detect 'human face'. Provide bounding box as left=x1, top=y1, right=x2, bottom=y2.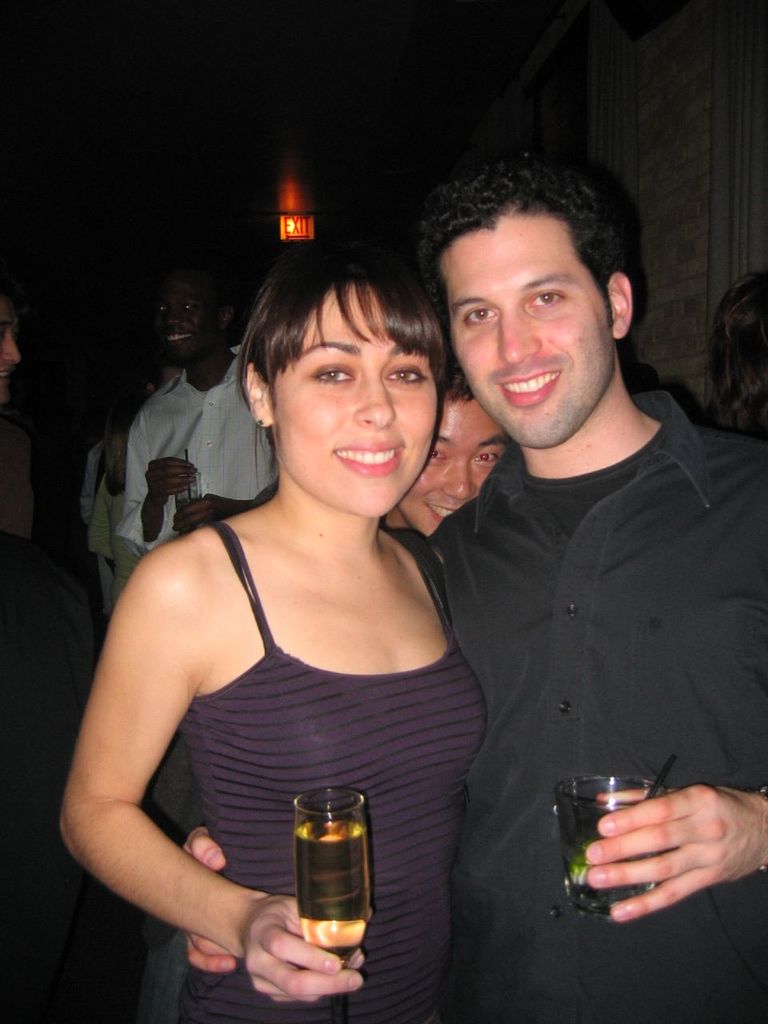
left=436, top=212, right=614, bottom=450.
